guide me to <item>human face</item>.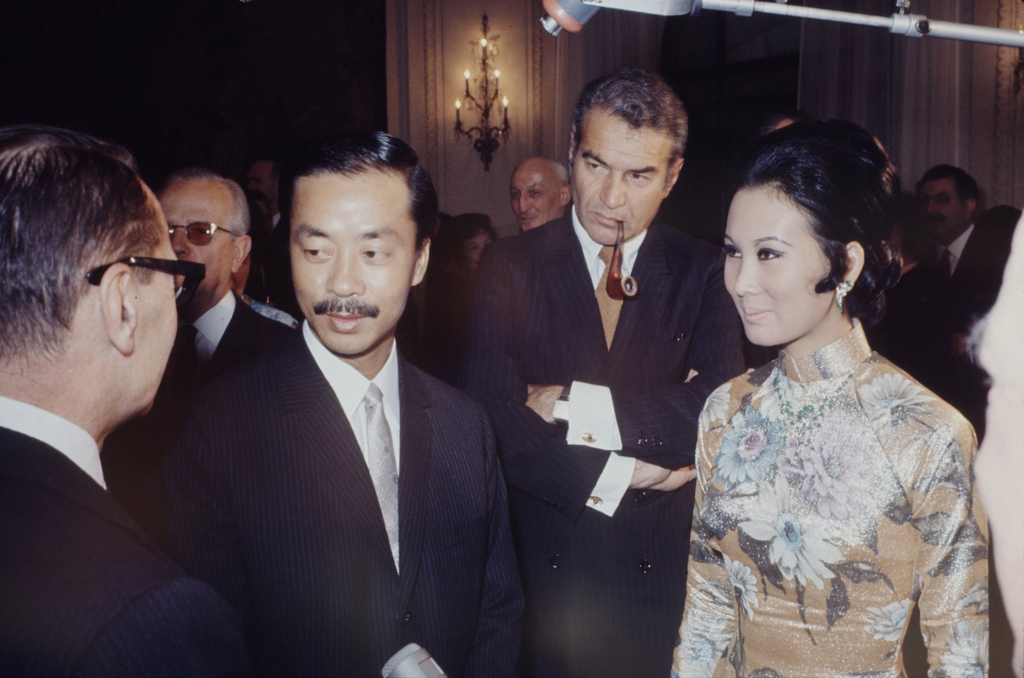
Guidance: <bbox>162, 180, 237, 295</bbox>.
